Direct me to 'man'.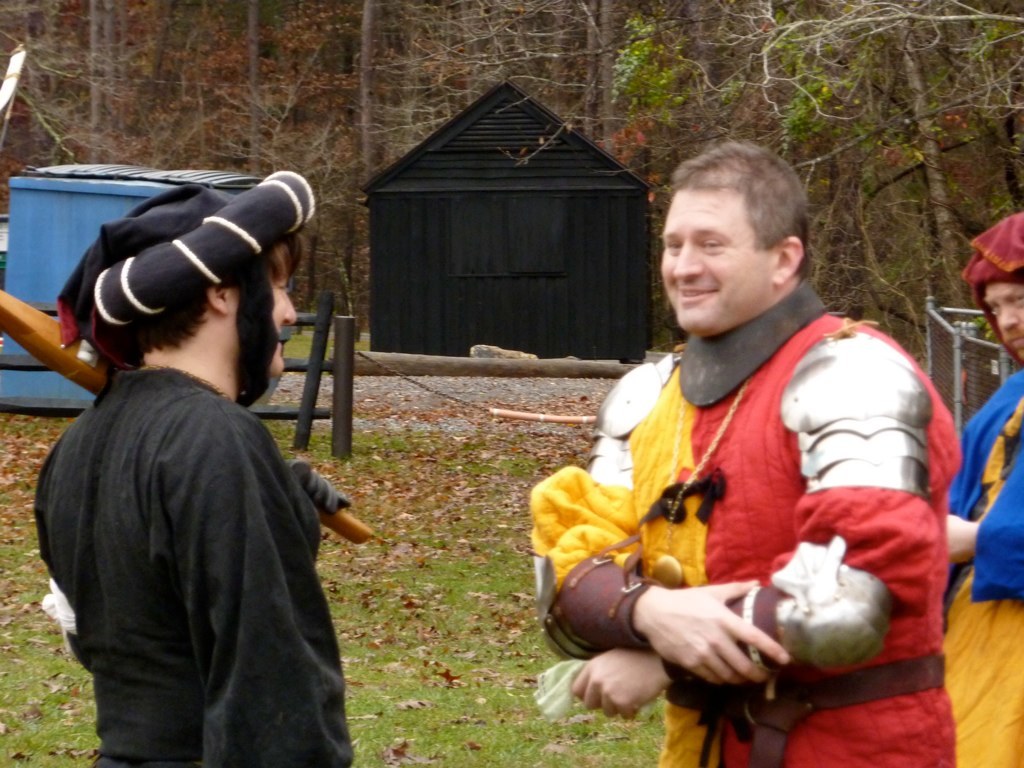
Direction: 517, 144, 945, 763.
